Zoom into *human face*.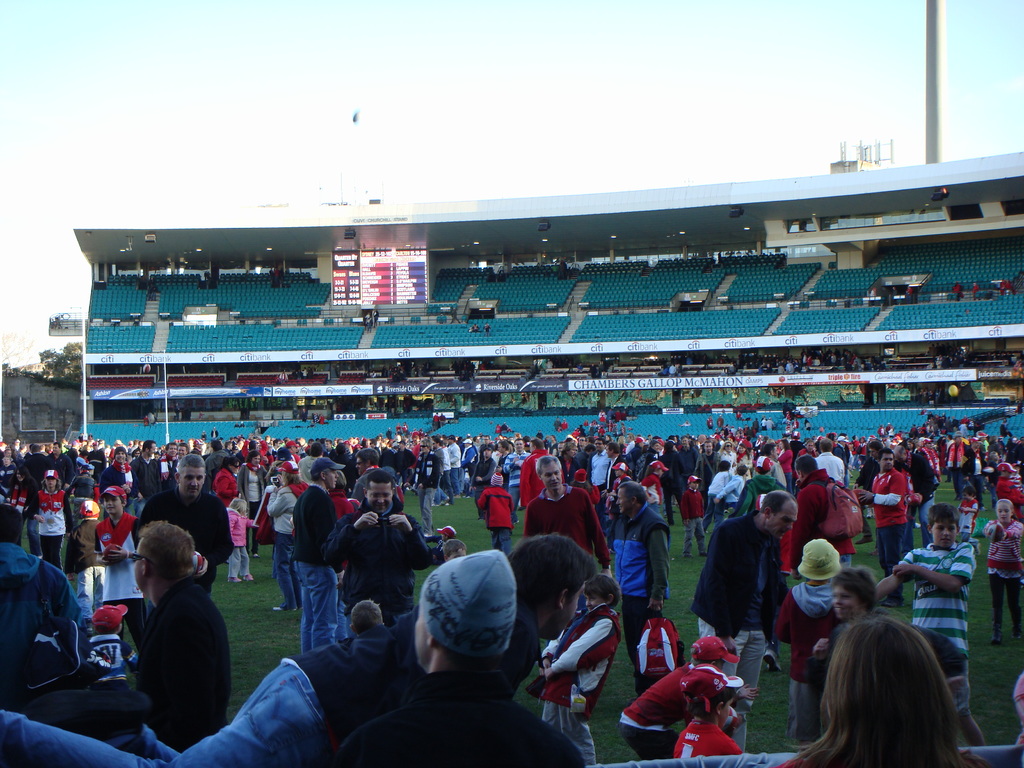
Zoom target: crop(102, 493, 124, 516).
